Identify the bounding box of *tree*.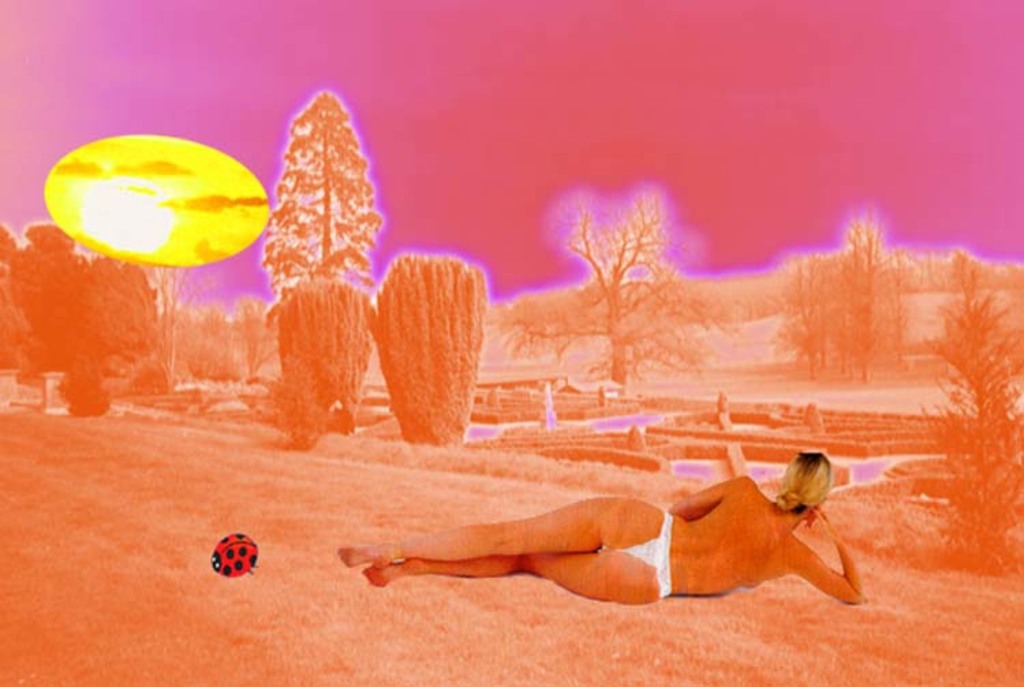
rect(909, 232, 1014, 583).
